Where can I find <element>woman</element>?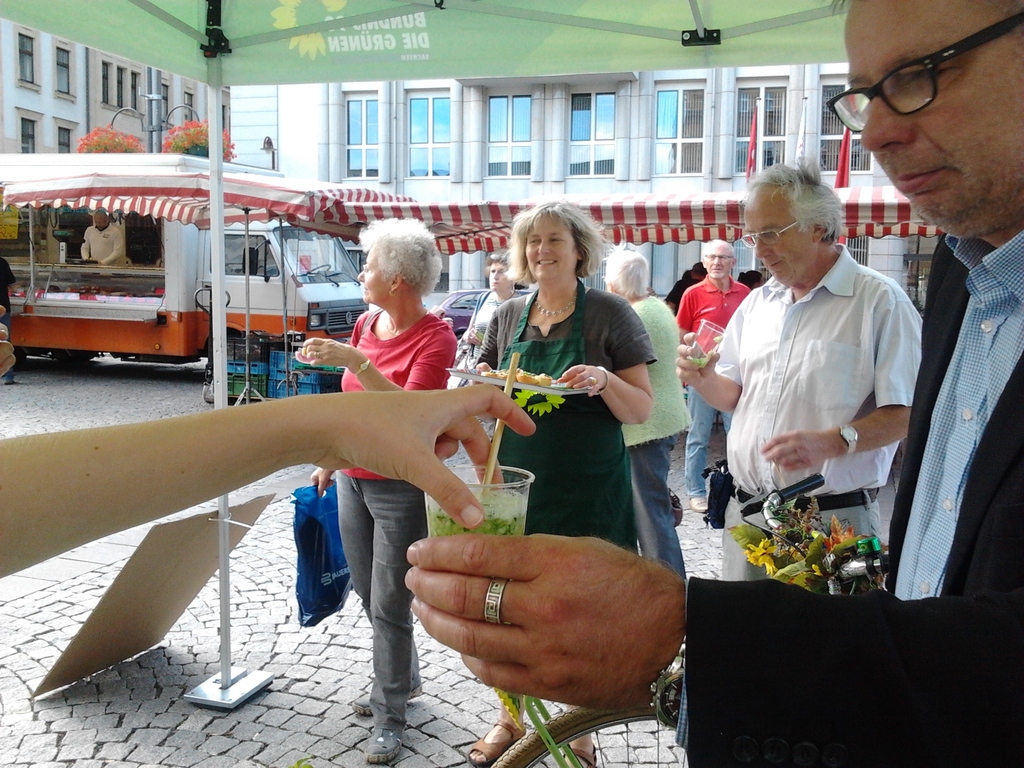
You can find it at (x1=453, y1=252, x2=531, y2=383).
